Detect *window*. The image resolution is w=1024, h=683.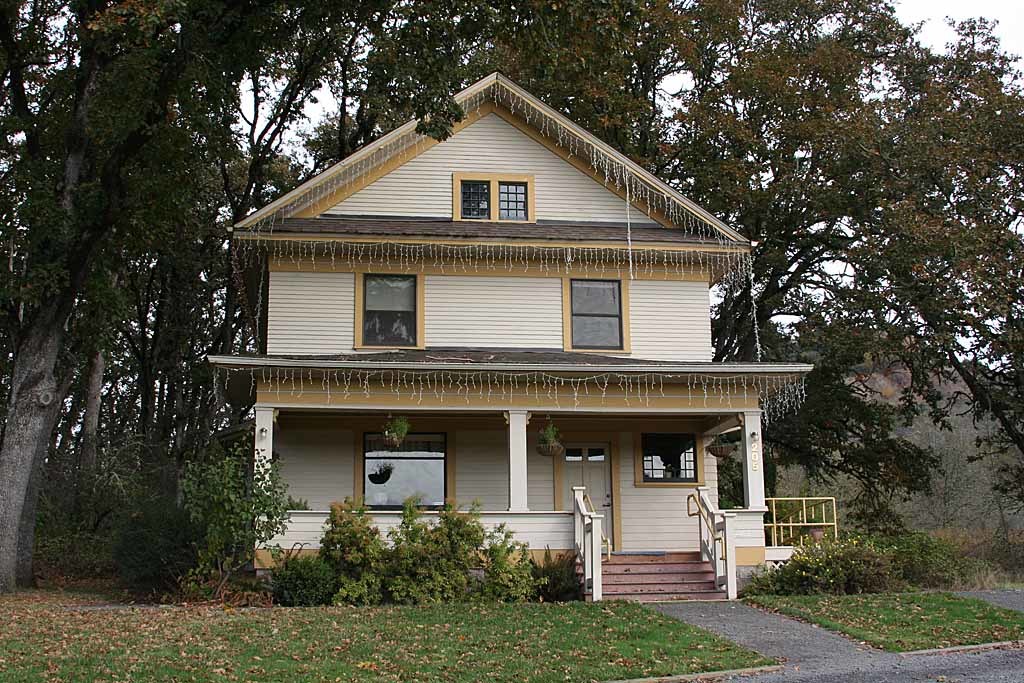
[342,272,422,353].
